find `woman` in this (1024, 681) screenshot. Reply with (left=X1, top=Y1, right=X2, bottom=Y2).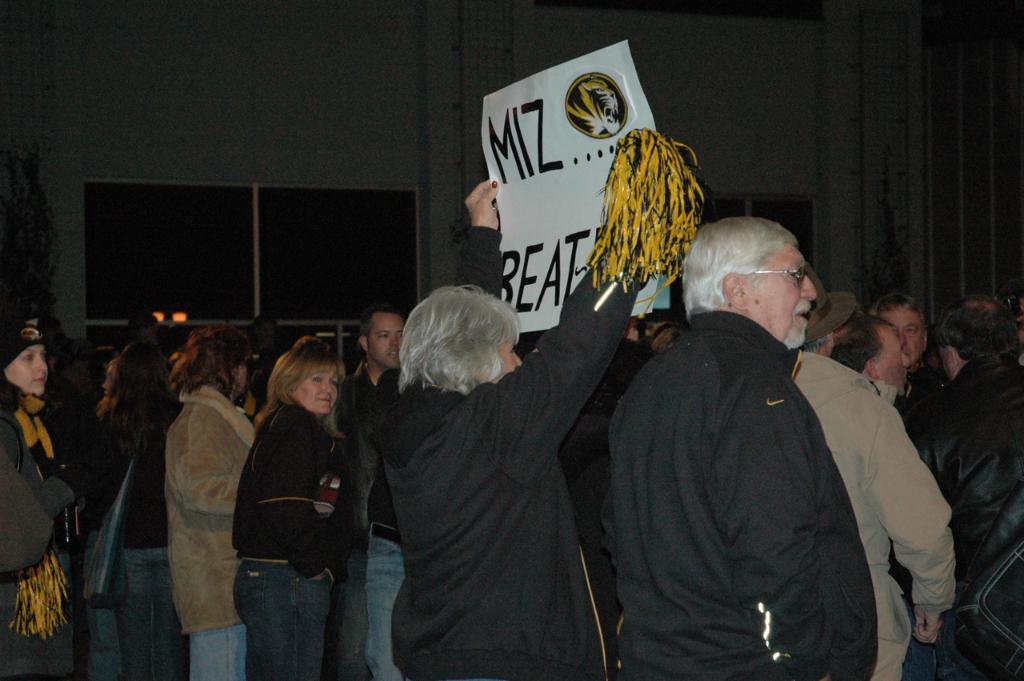
(left=214, top=323, right=374, bottom=674).
